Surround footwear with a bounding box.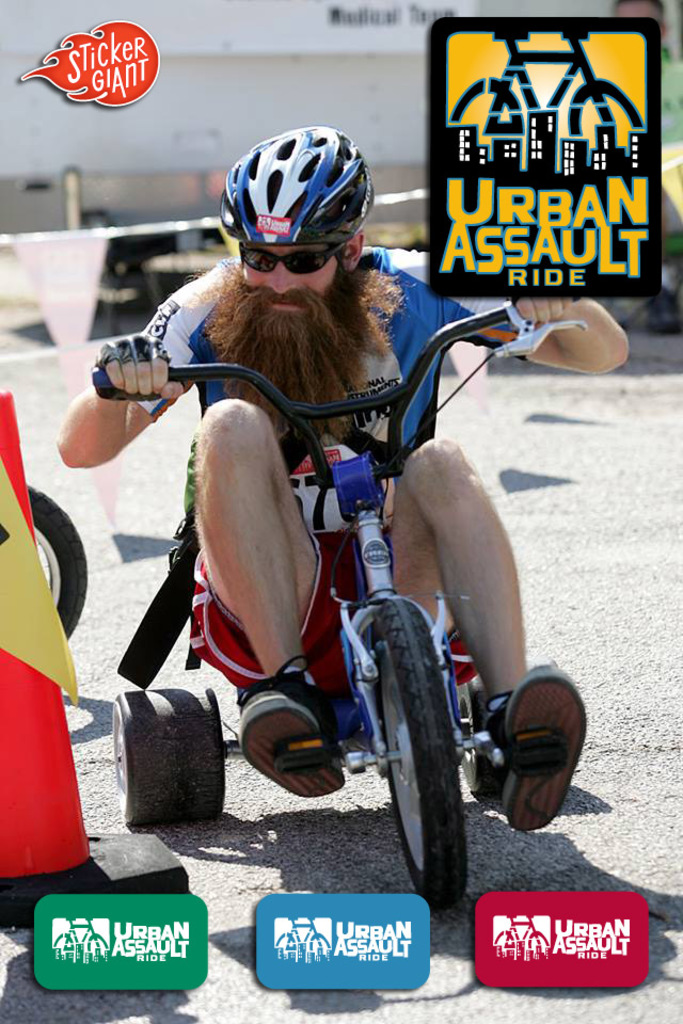
x1=507 y1=658 x2=589 y2=839.
